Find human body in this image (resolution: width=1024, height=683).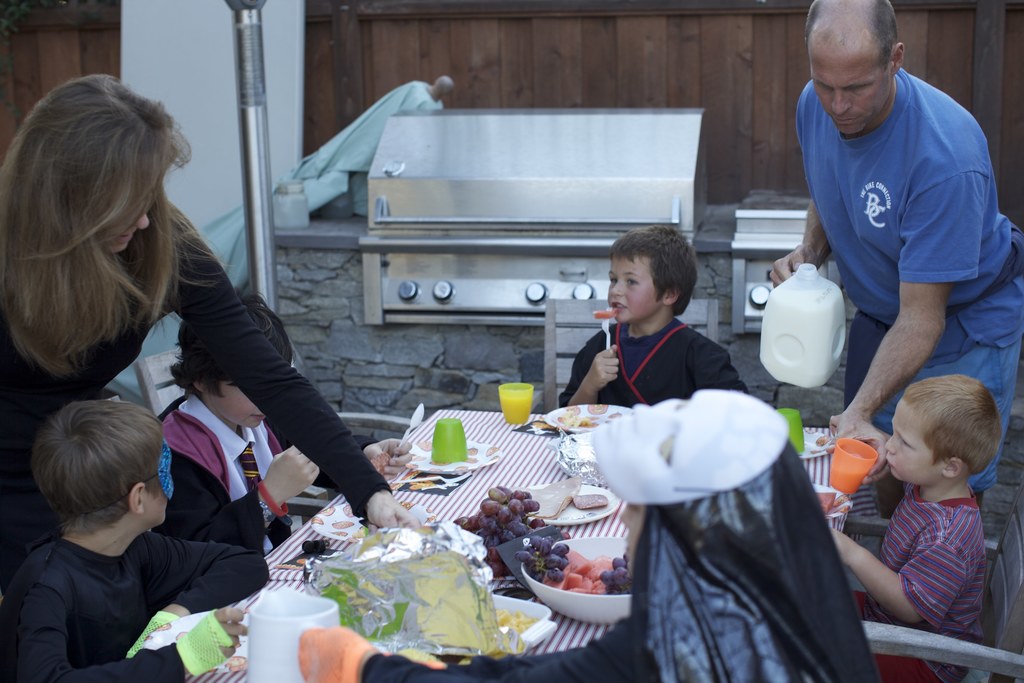
l=298, t=539, r=863, b=682.
